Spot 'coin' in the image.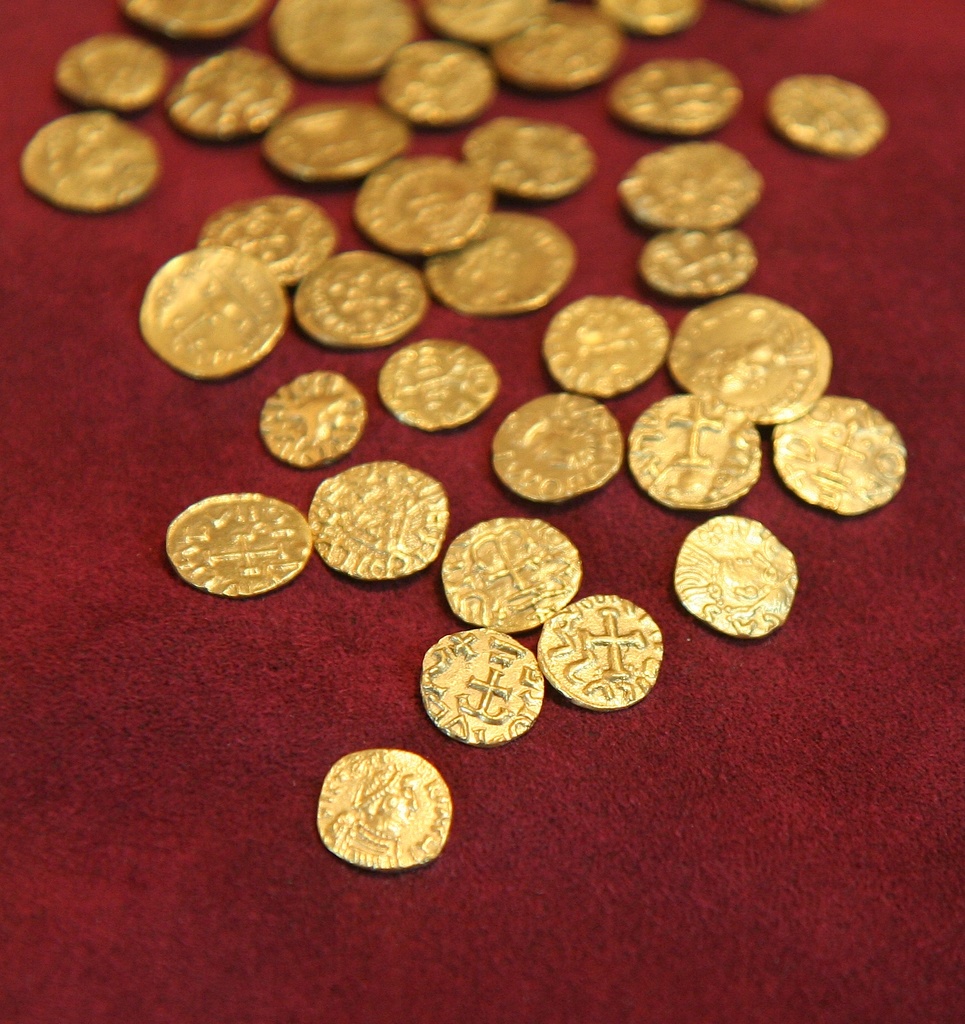
'coin' found at (left=295, top=249, right=426, bottom=350).
